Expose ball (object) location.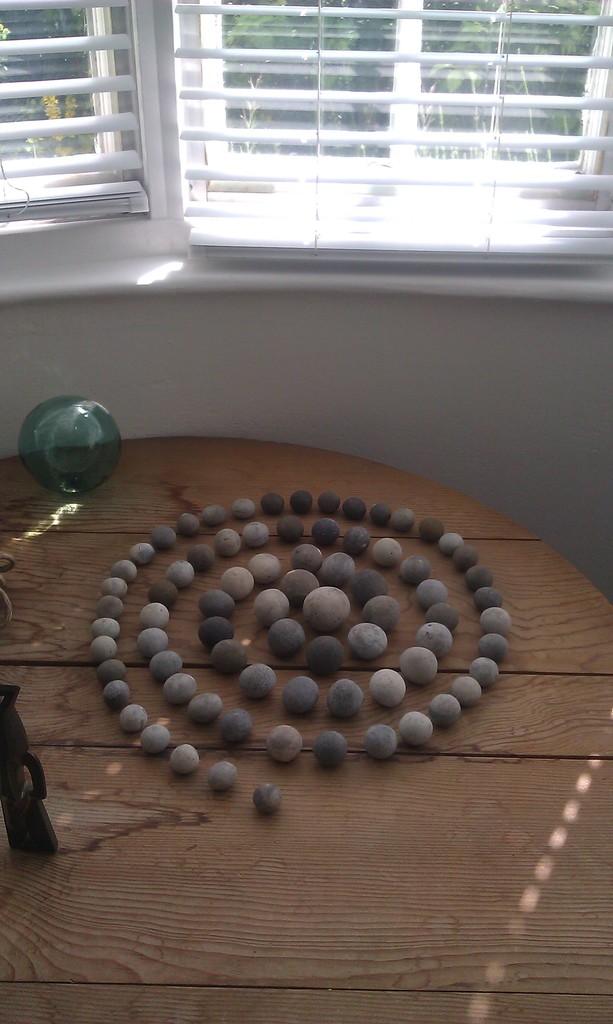
Exposed at rect(328, 678, 363, 716).
